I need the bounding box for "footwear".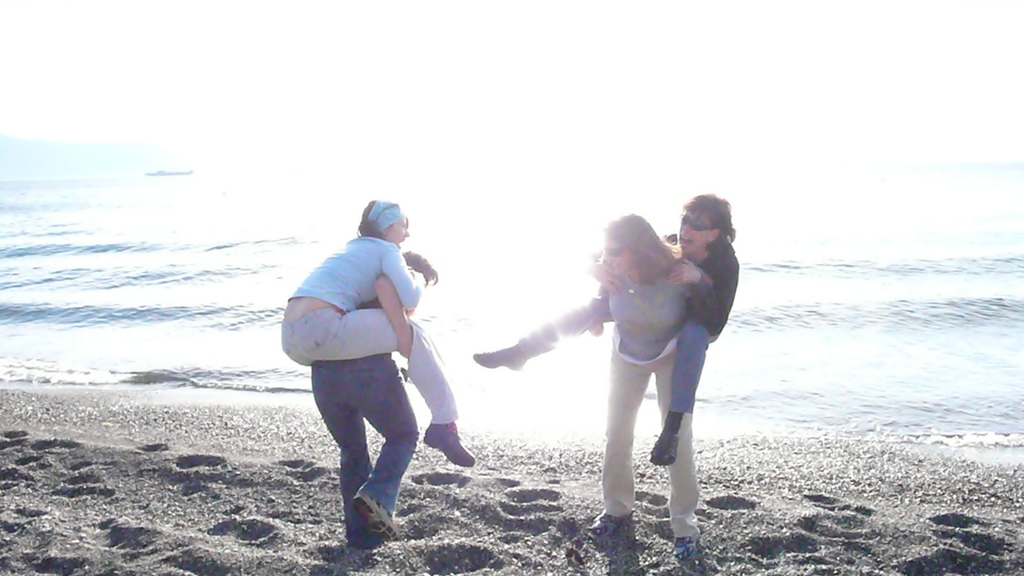
Here it is: rect(470, 348, 525, 372).
